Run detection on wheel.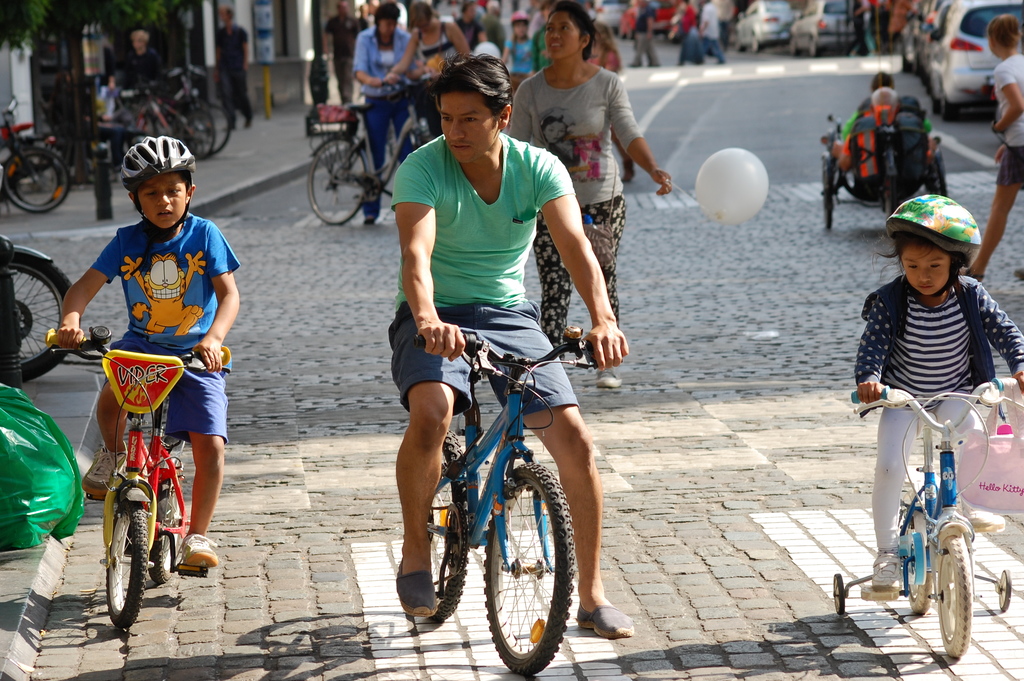
Result: crop(833, 573, 845, 617).
